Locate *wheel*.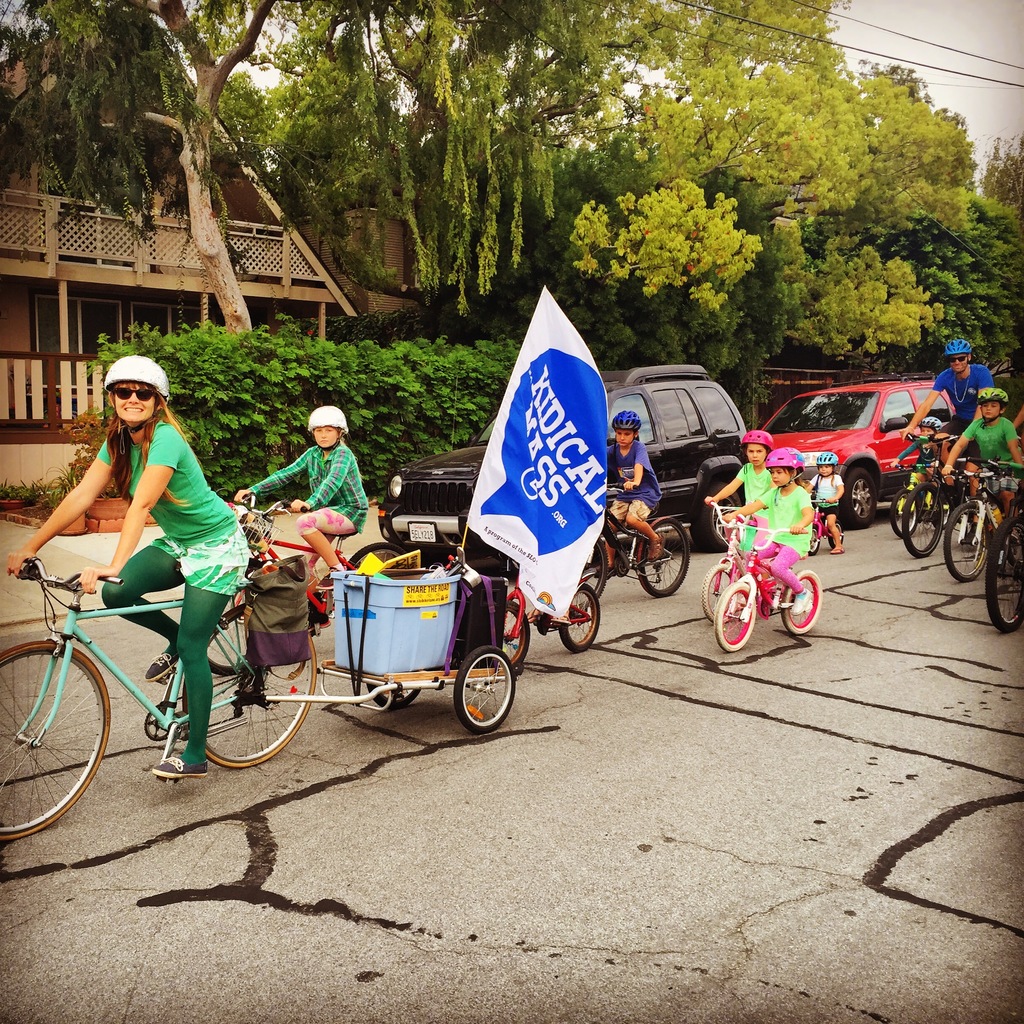
Bounding box: {"left": 559, "top": 581, "right": 602, "bottom": 653}.
